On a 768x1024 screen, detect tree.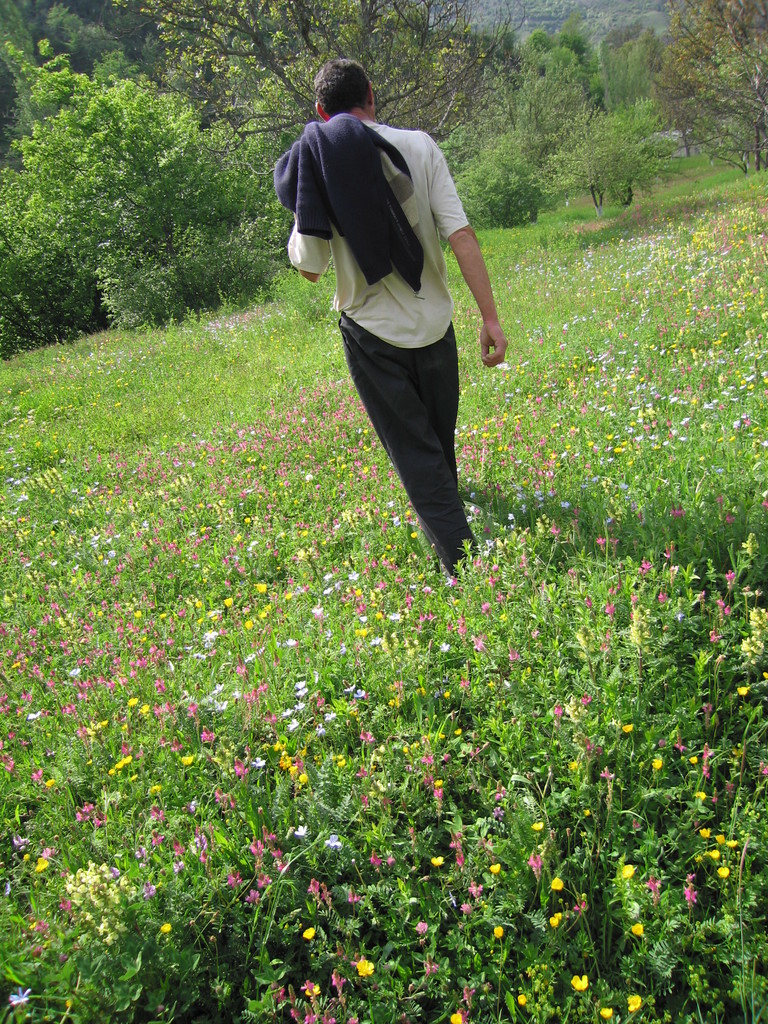
box=[40, 54, 274, 332].
